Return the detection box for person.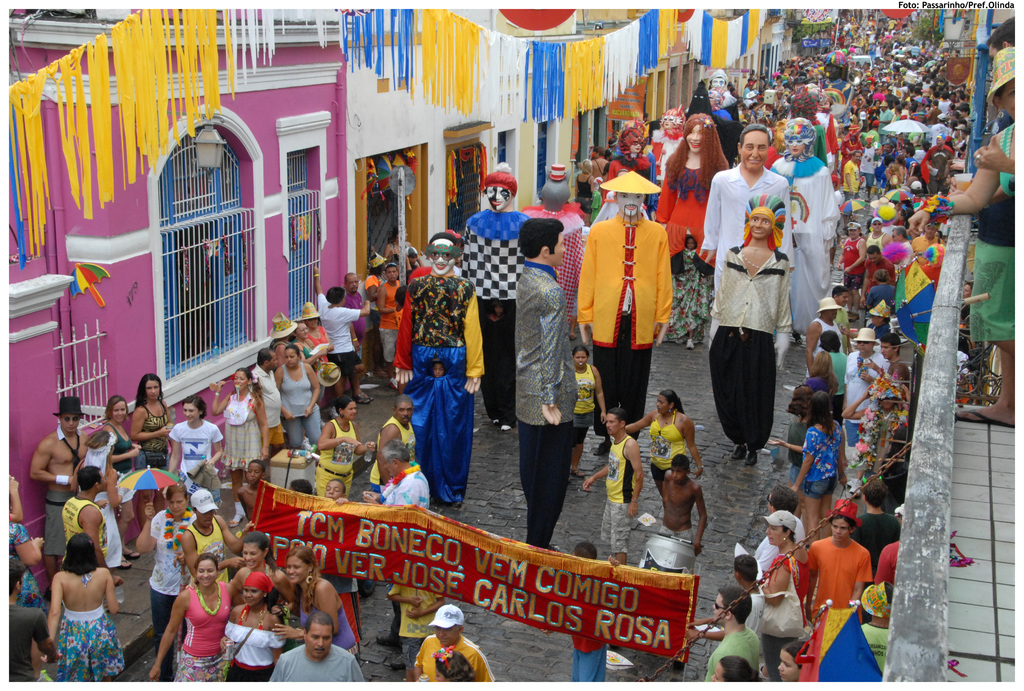
{"x1": 602, "y1": 121, "x2": 659, "y2": 219}.
